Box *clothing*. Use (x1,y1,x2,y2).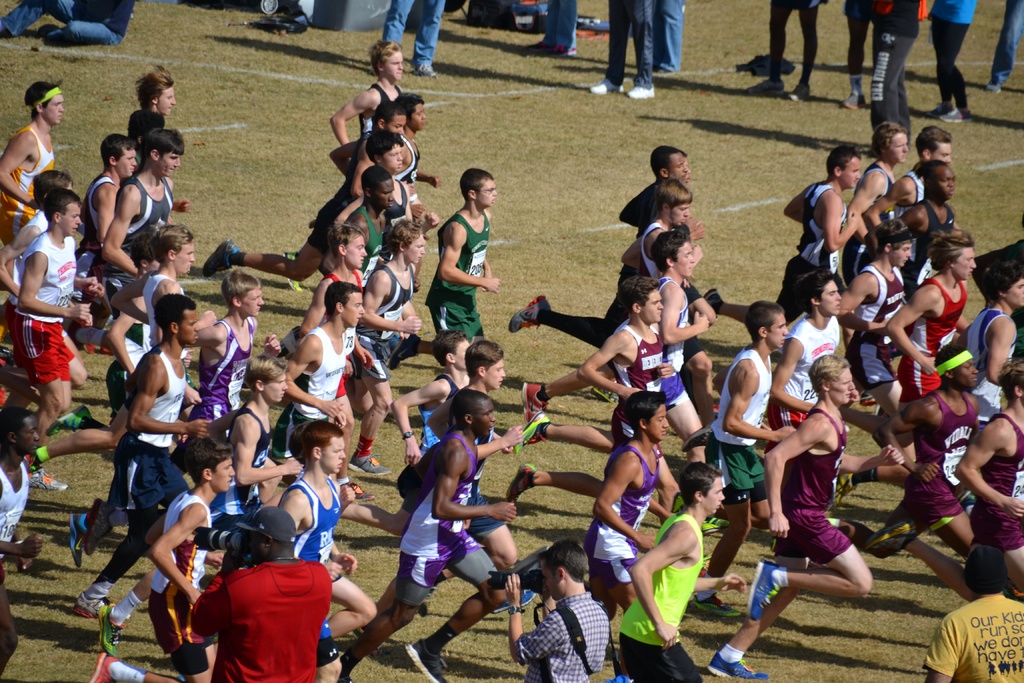
(966,306,1009,425).
